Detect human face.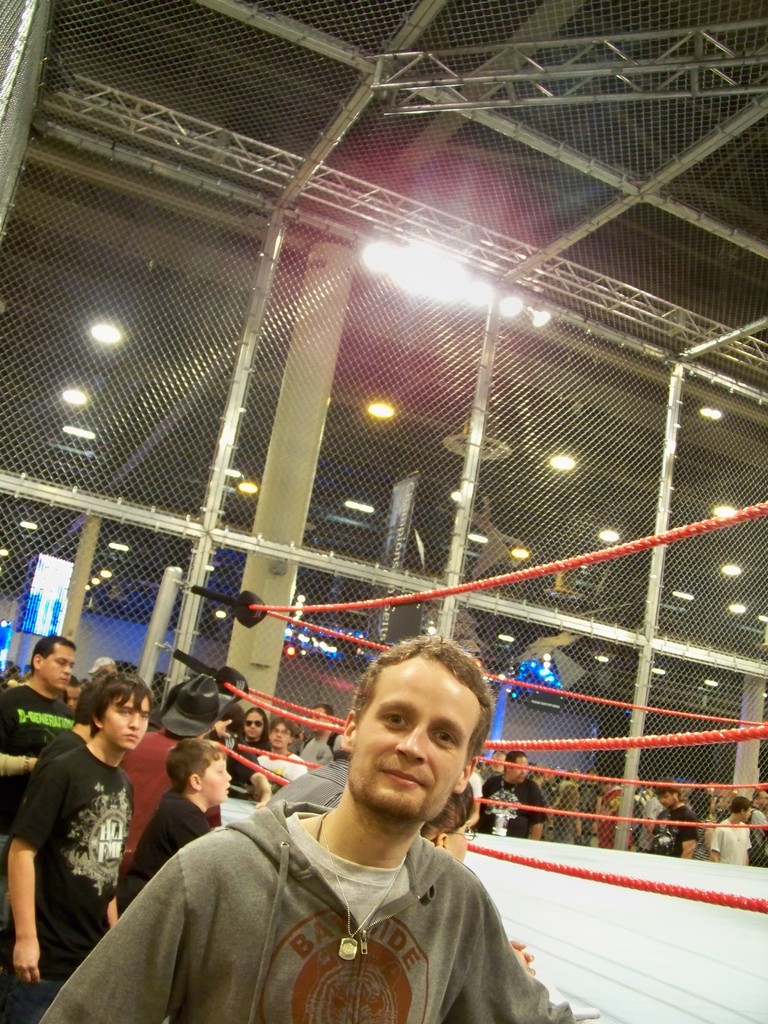
Detected at 315/707/331/732.
